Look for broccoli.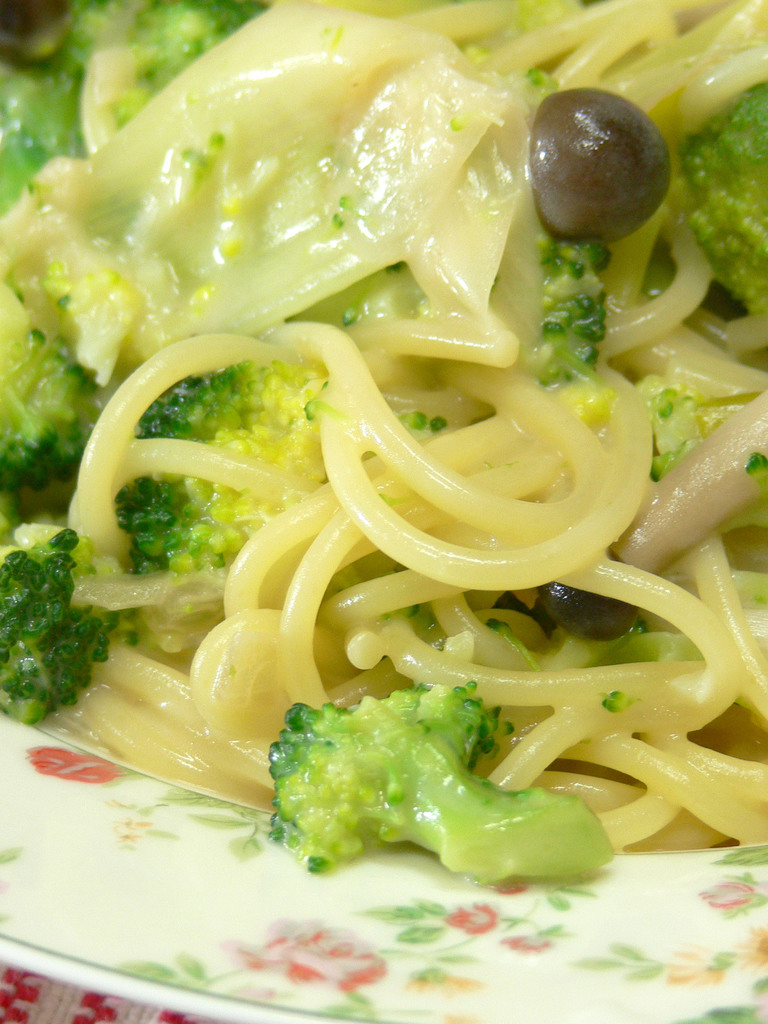
Found: [541,239,610,388].
